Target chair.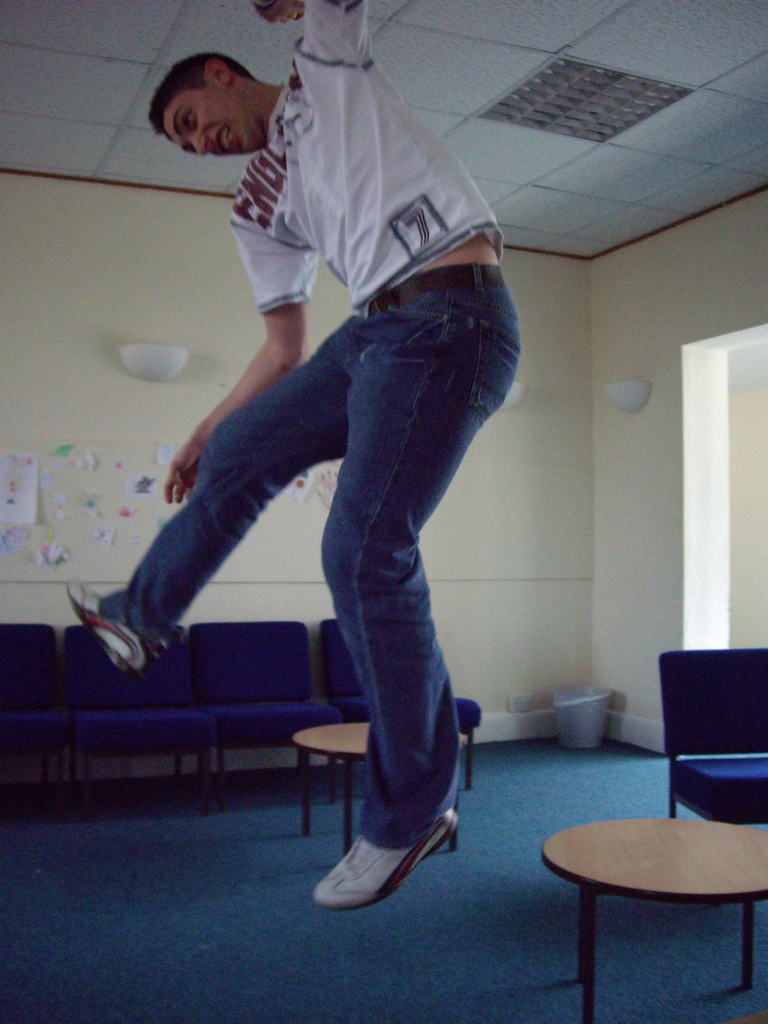
Target region: l=177, t=617, r=341, b=806.
